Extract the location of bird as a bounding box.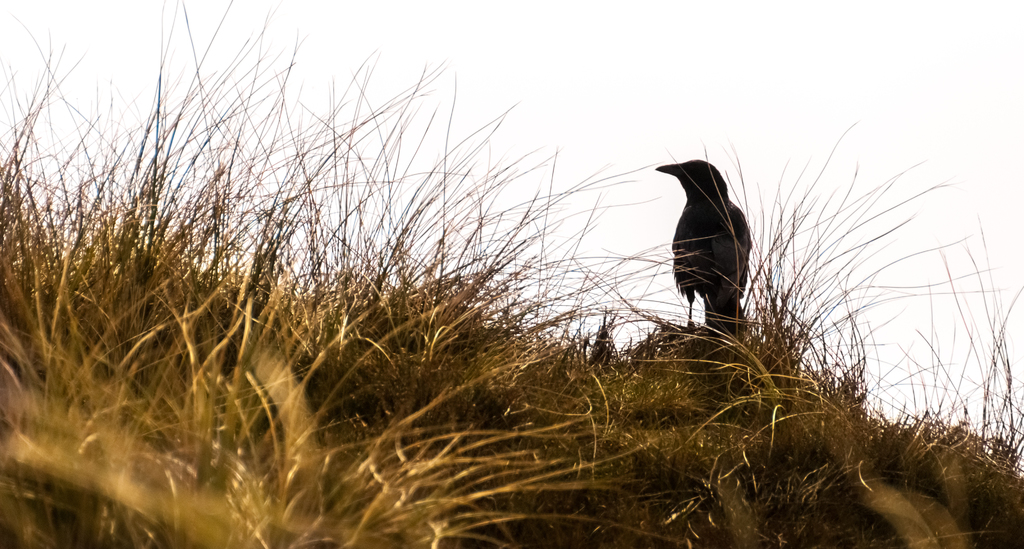
<bbox>649, 149, 757, 338</bbox>.
